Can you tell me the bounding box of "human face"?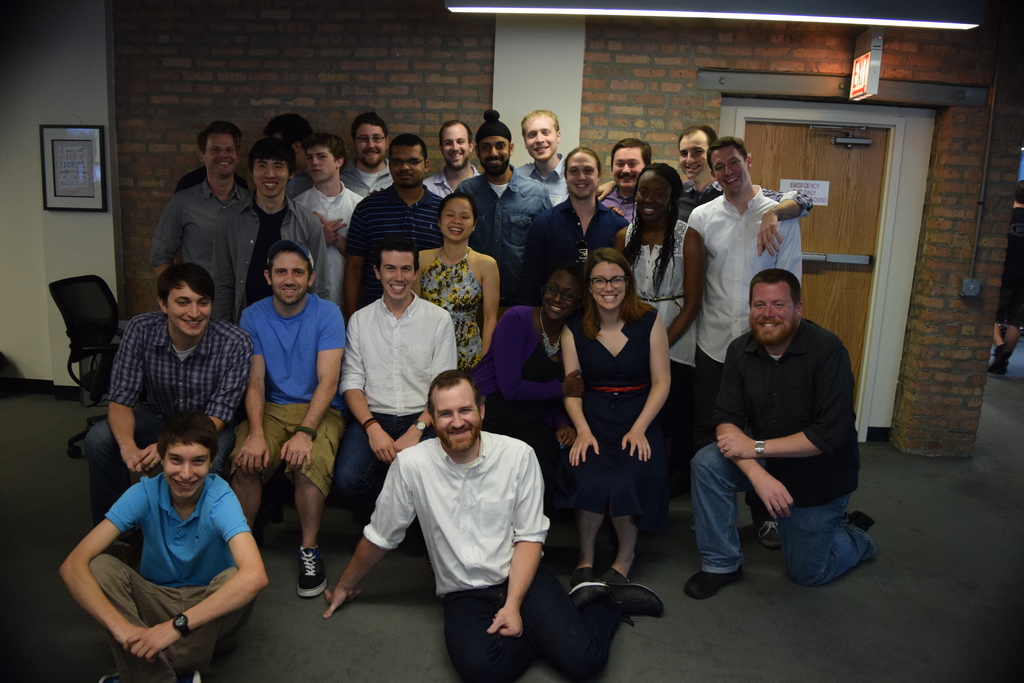
435, 379, 480, 450.
